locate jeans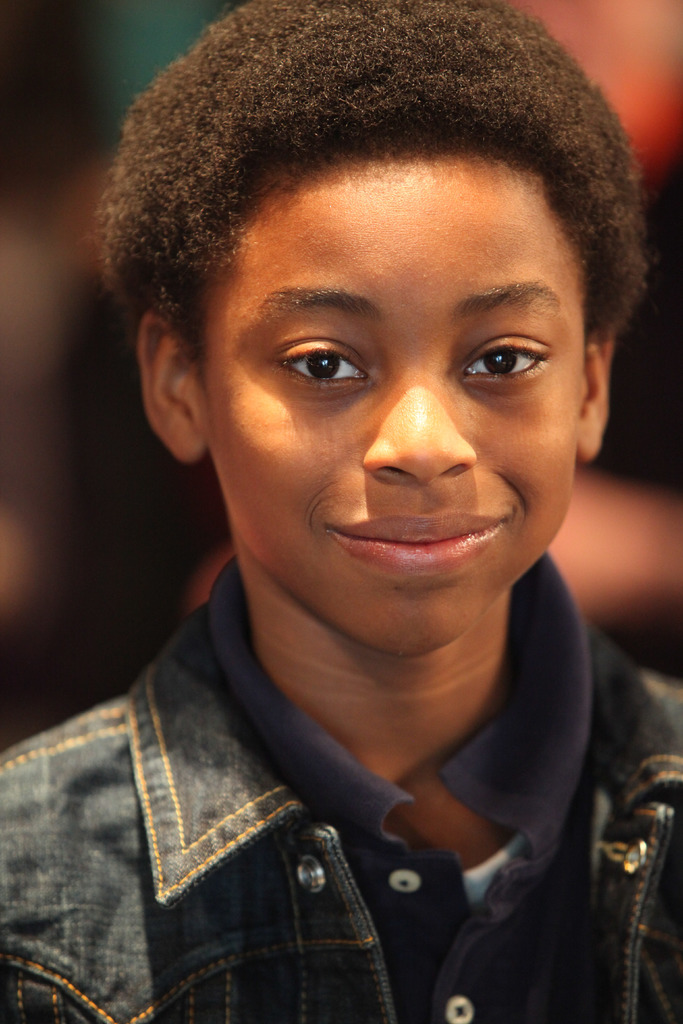
[left=0, top=548, right=682, bottom=1021]
